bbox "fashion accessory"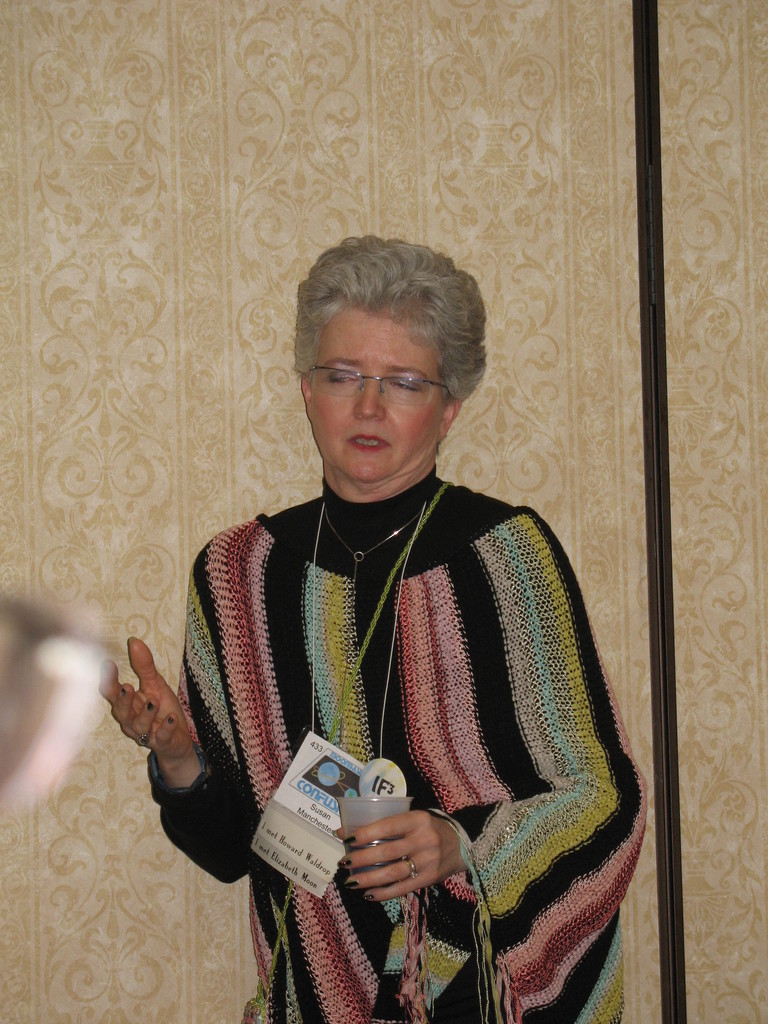
Rect(145, 704, 157, 710)
